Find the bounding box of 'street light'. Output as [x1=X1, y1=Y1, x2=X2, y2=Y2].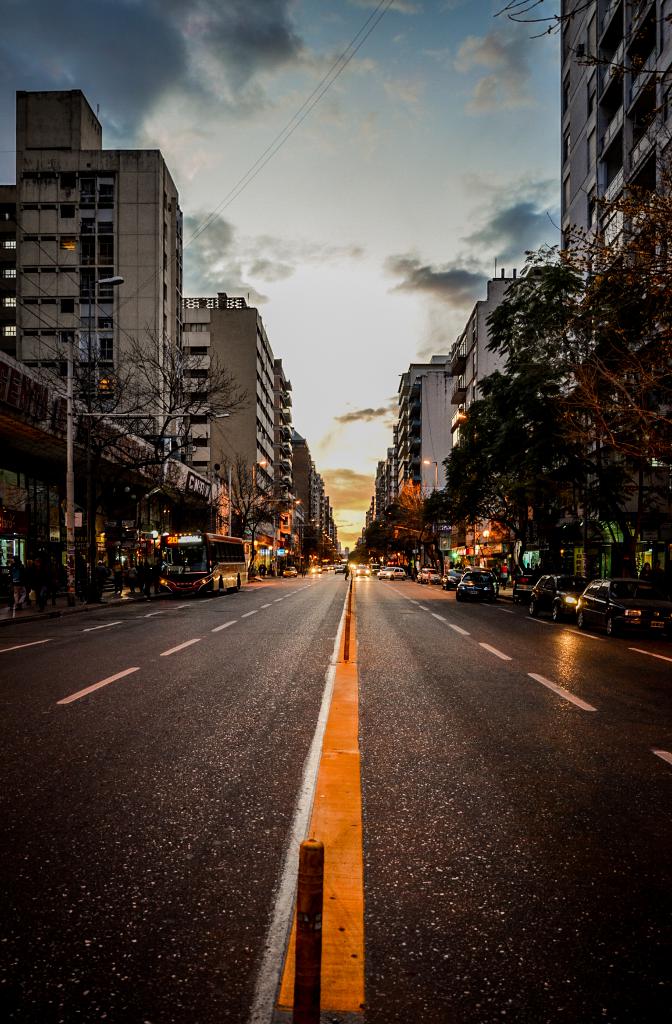
[x1=418, y1=460, x2=439, y2=504].
